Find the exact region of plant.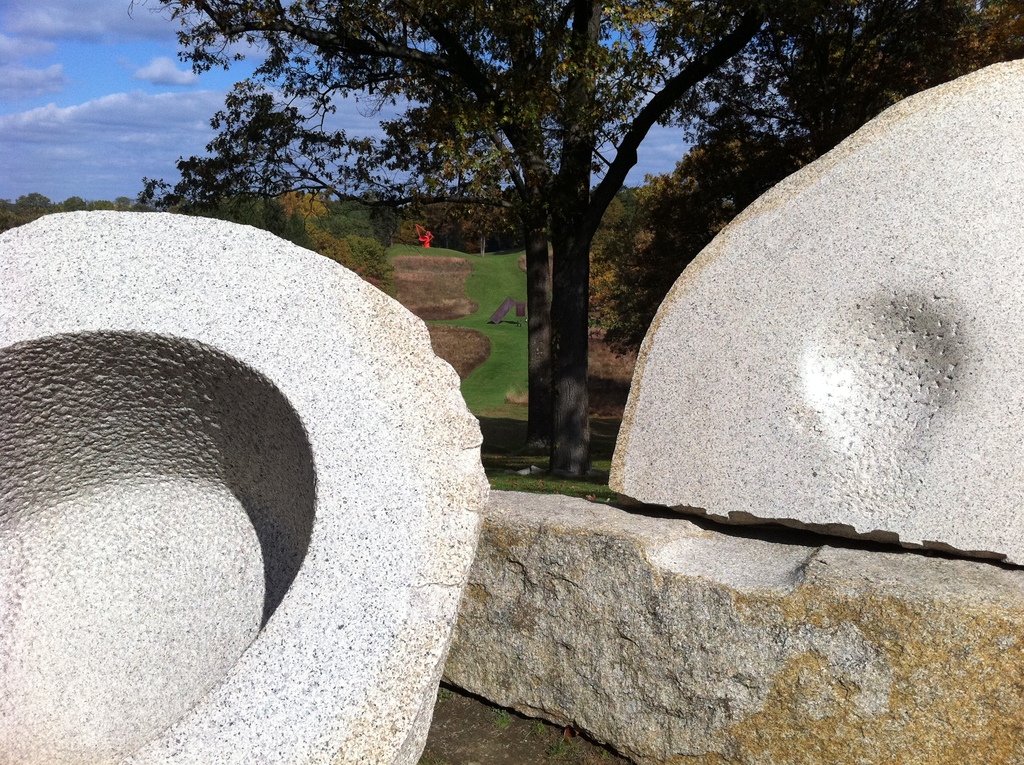
Exact region: [x1=530, y1=721, x2=545, y2=734].
